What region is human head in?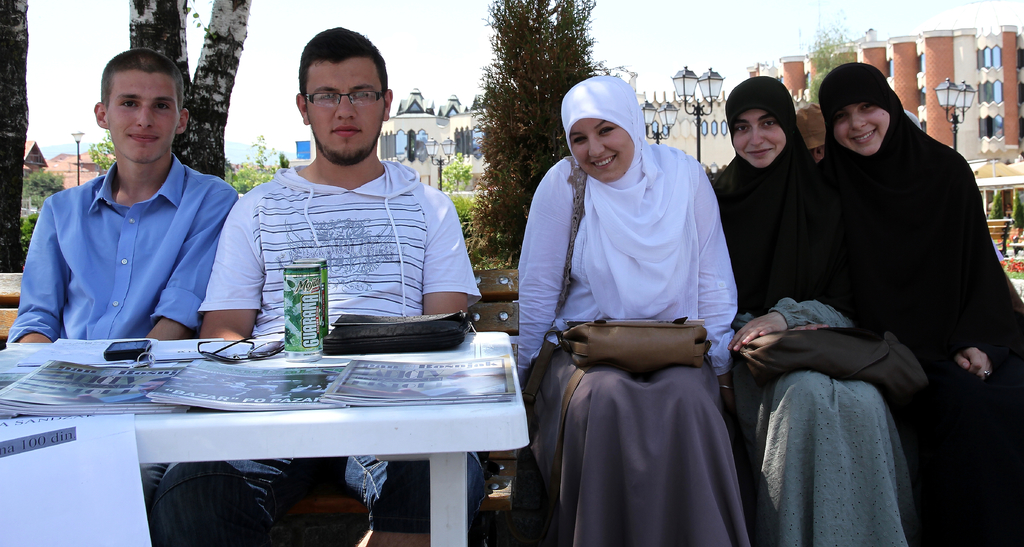
select_region(721, 93, 800, 168).
